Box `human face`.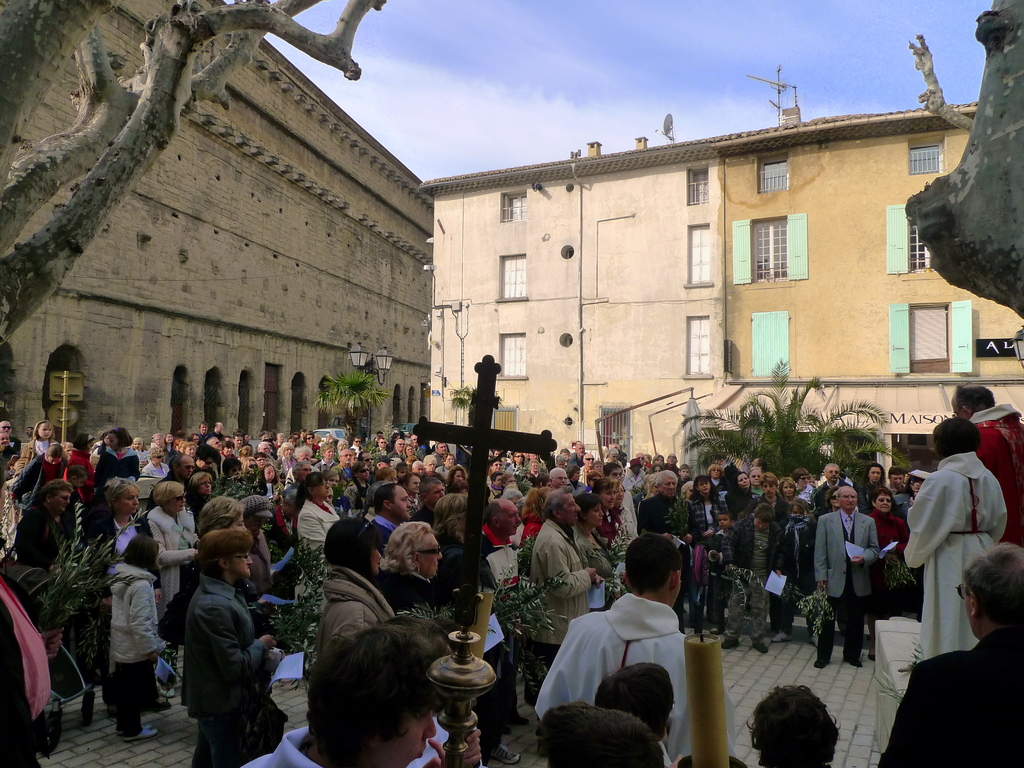
bbox=[1, 431, 8, 445].
